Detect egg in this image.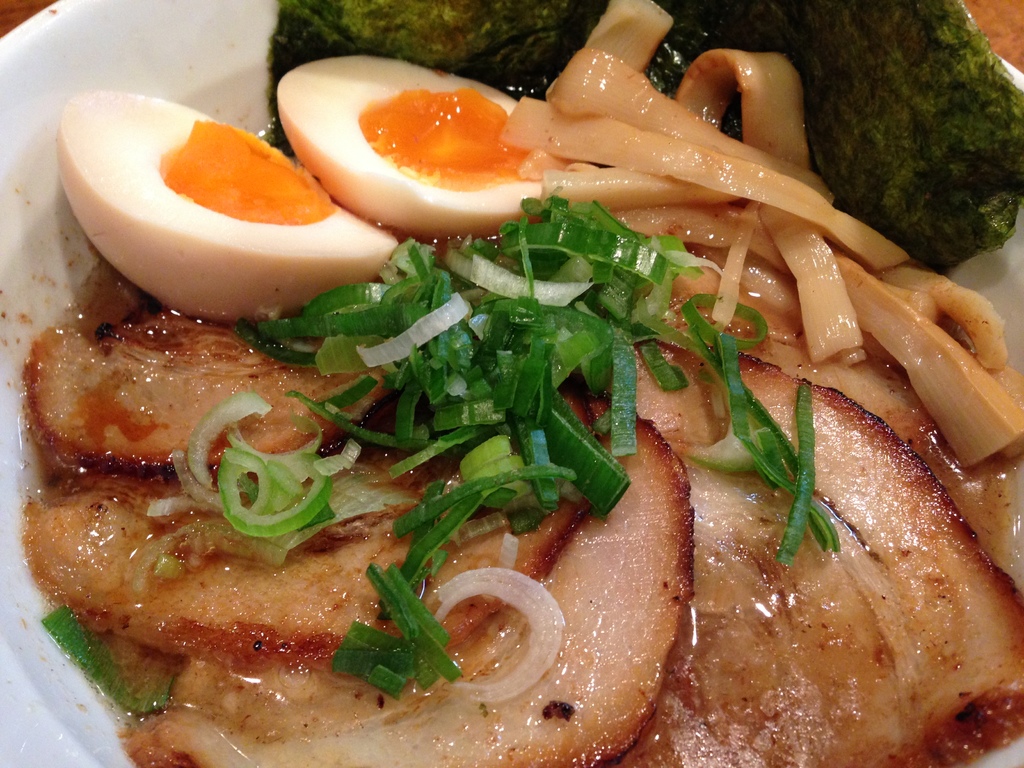
Detection: BBox(52, 57, 571, 319).
